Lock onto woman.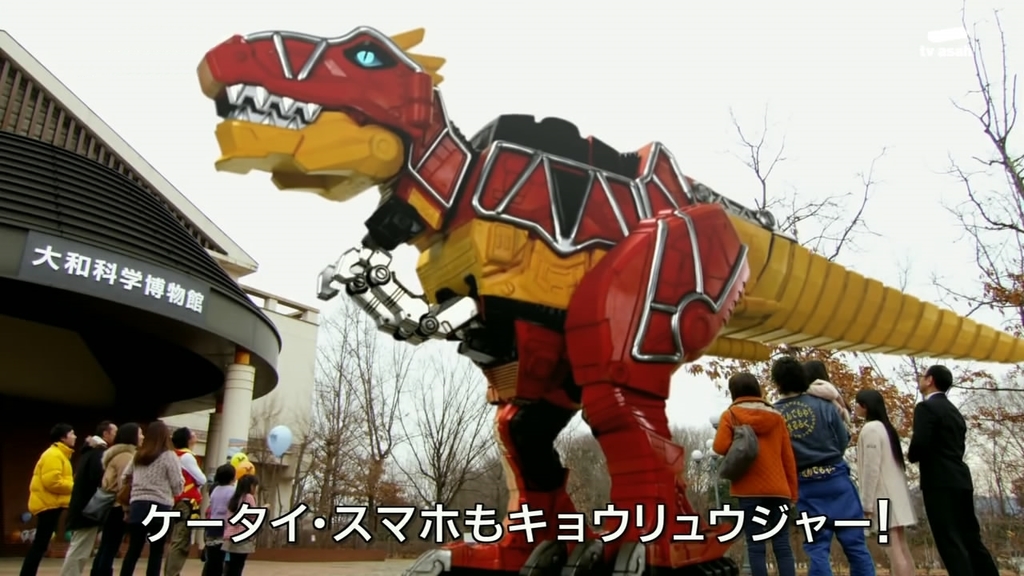
Locked: <box>117,414,186,574</box>.
